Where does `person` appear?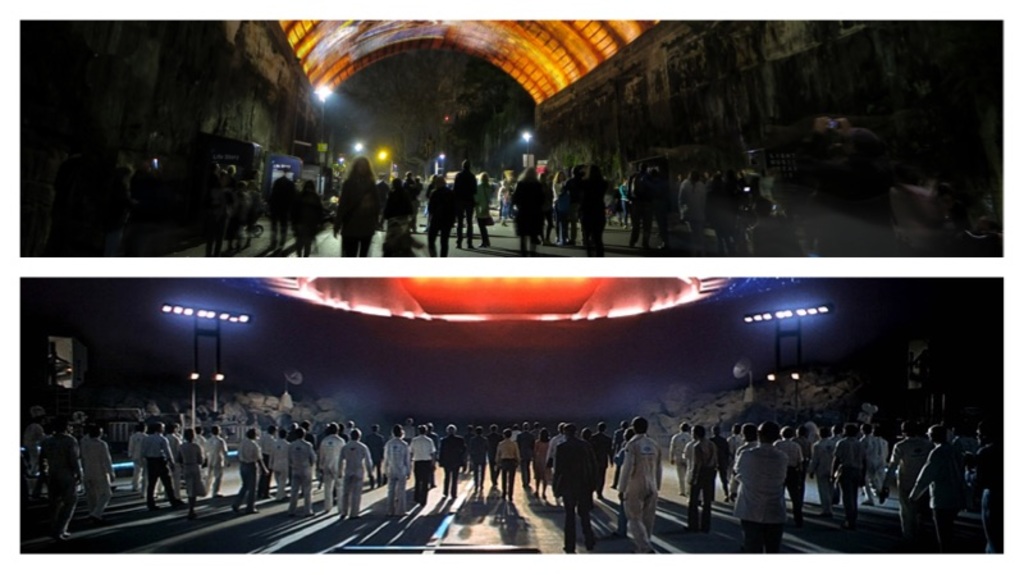
Appears at bbox(291, 429, 316, 519).
